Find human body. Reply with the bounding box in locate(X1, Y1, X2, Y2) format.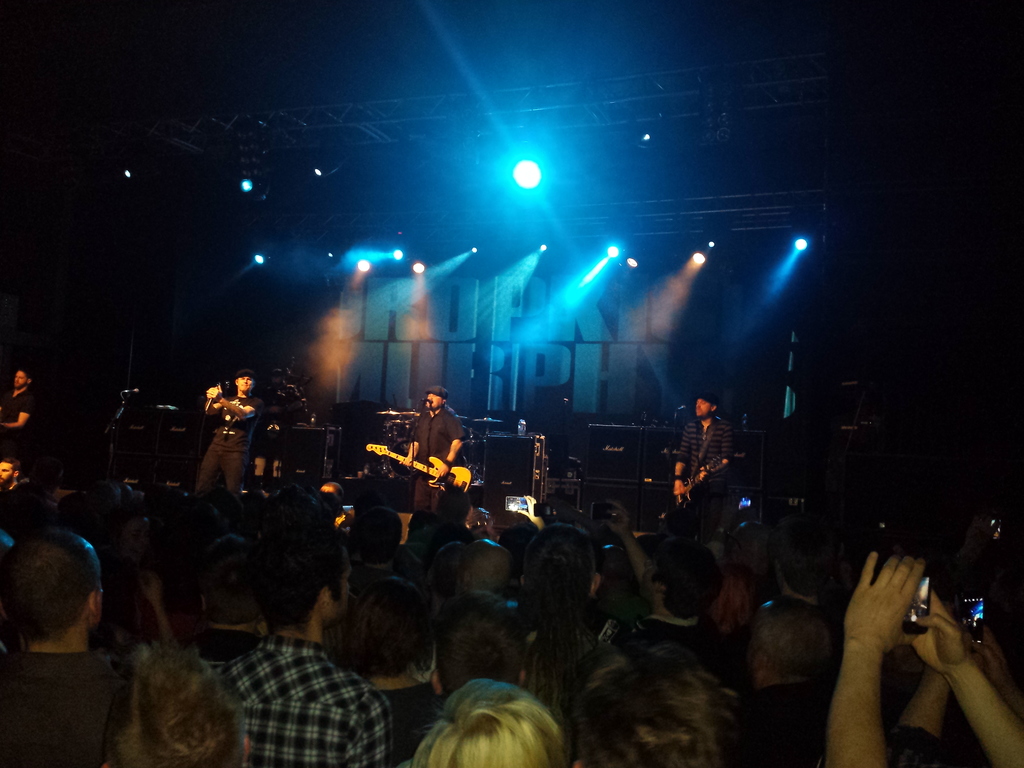
locate(0, 371, 30, 465).
